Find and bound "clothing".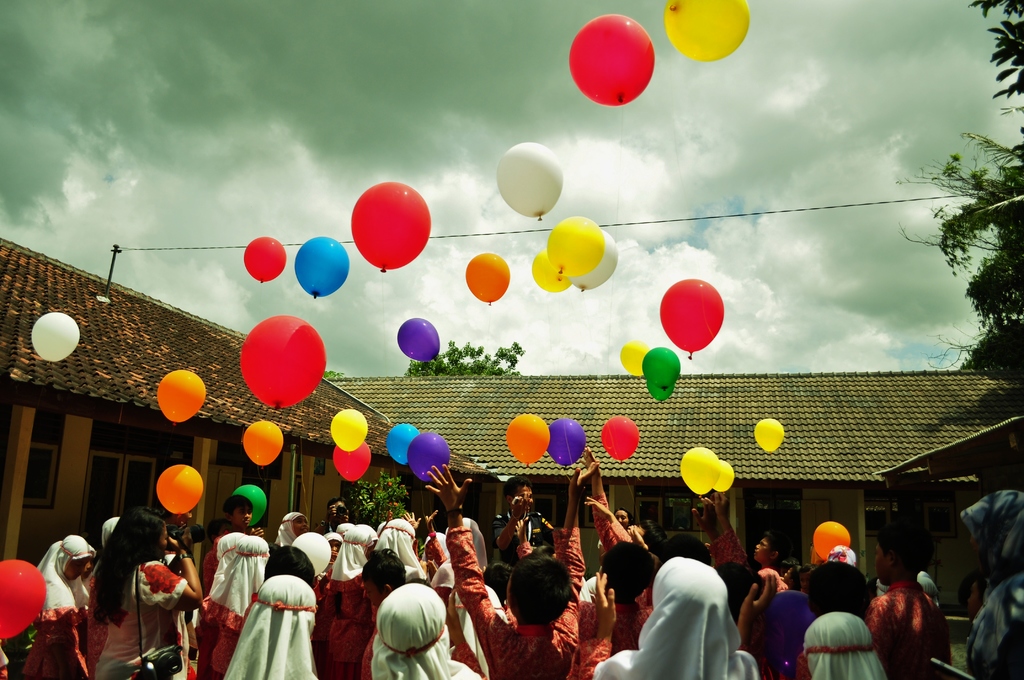
Bound: (865,582,929,679).
